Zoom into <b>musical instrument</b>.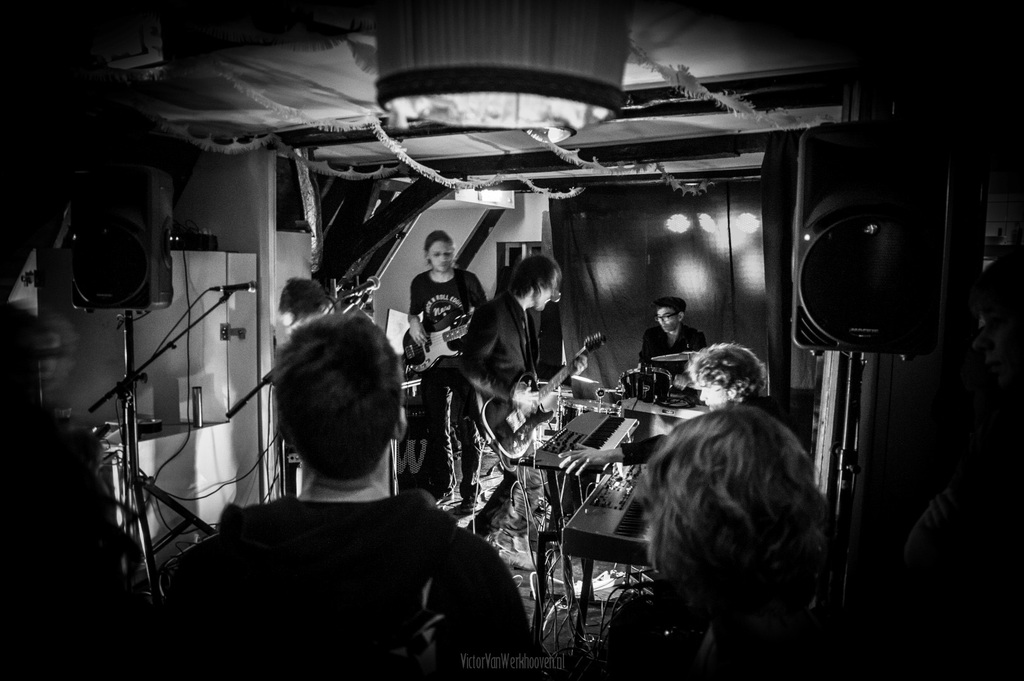
Zoom target: {"left": 405, "top": 308, "right": 483, "bottom": 373}.
